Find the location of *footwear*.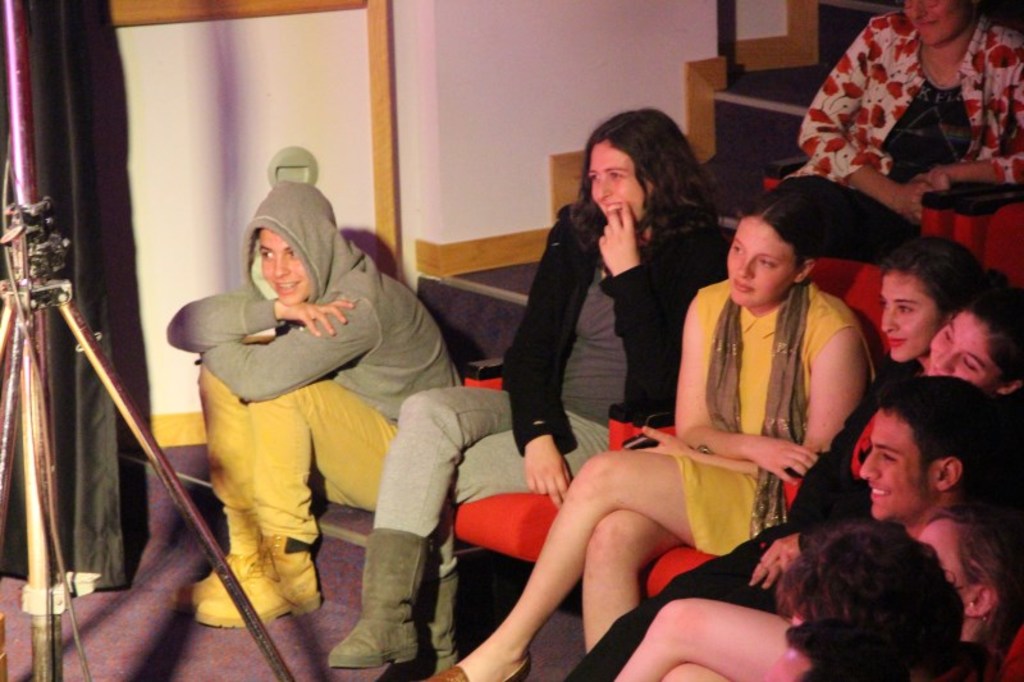
Location: (left=315, top=536, right=442, bottom=681).
